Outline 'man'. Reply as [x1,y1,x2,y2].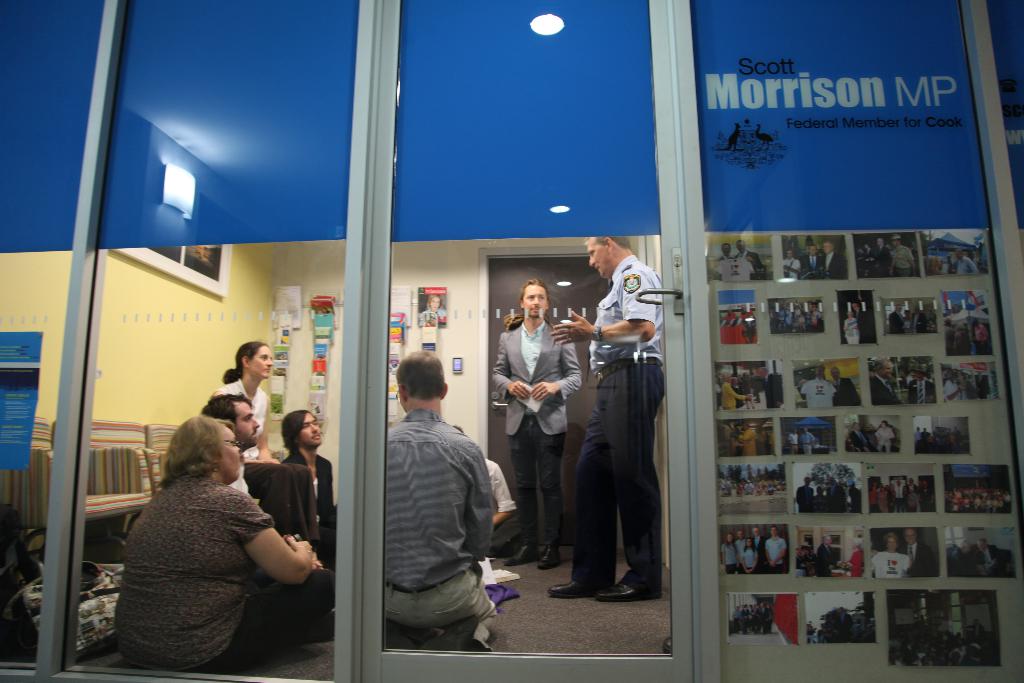
[283,408,335,562].
